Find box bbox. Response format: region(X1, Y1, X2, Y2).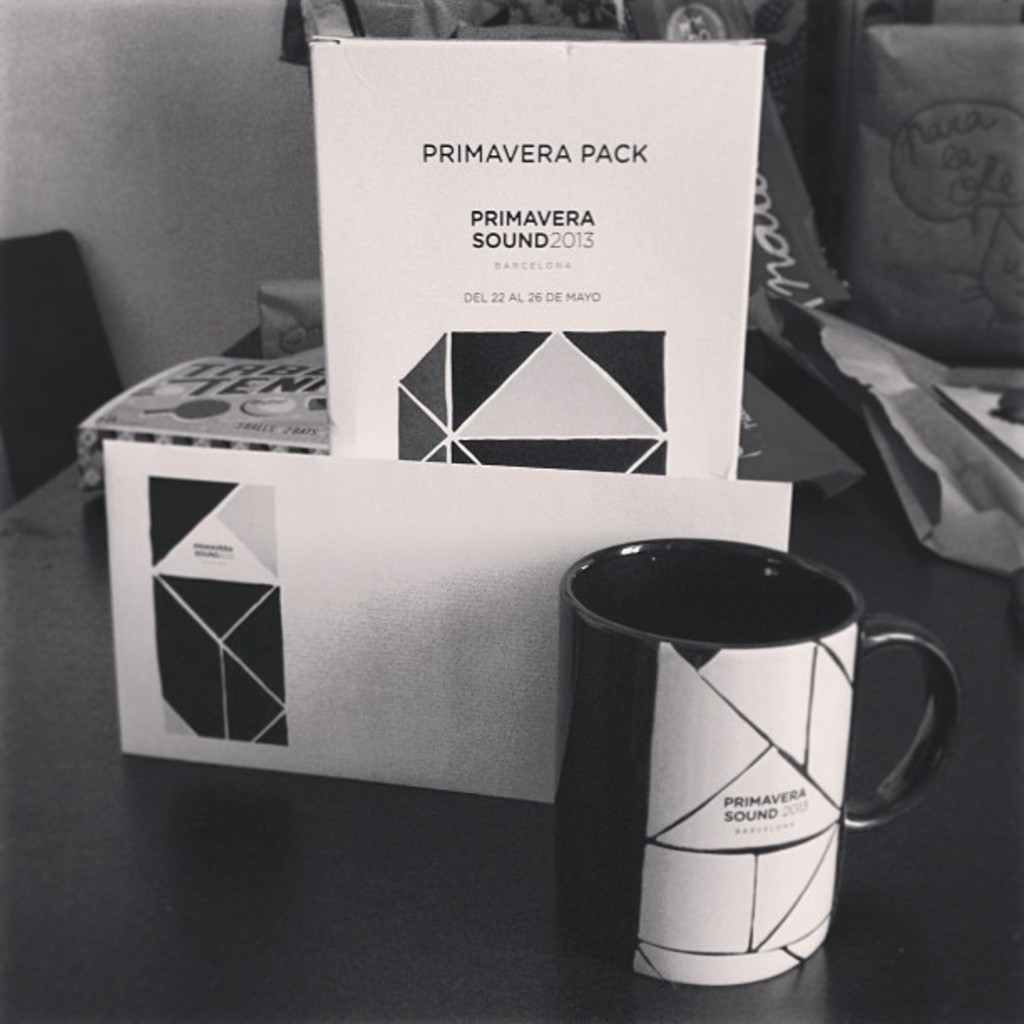
region(75, 350, 796, 810).
